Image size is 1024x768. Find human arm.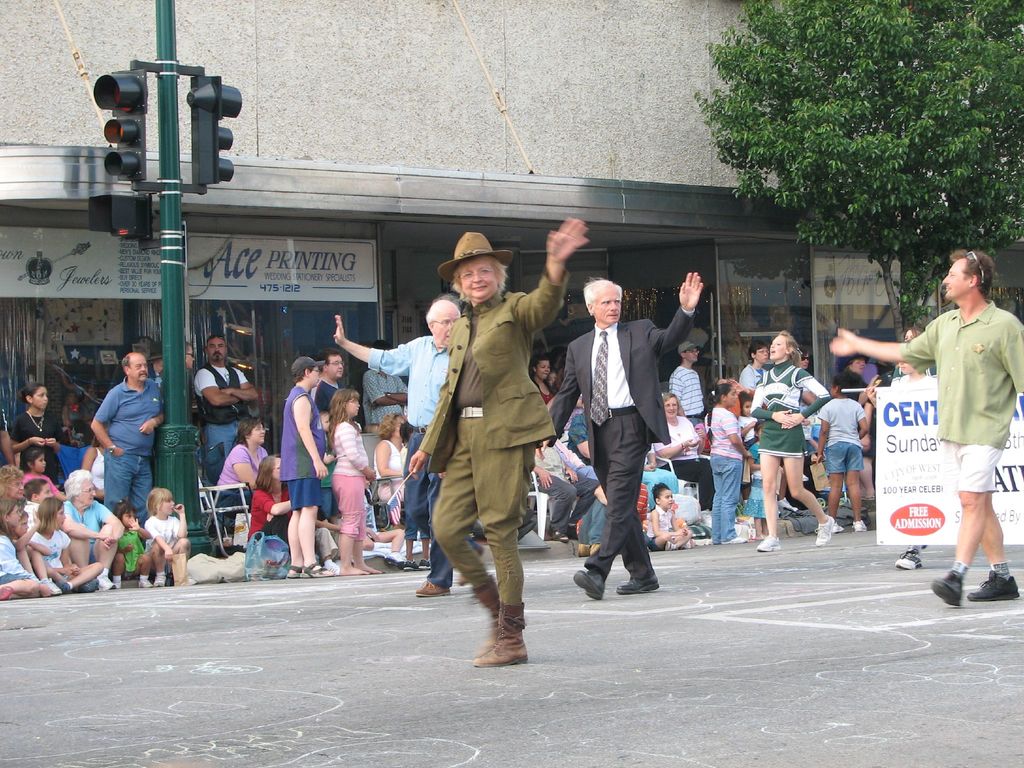
<bbox>649, 509, 689, 532</bbox>.
